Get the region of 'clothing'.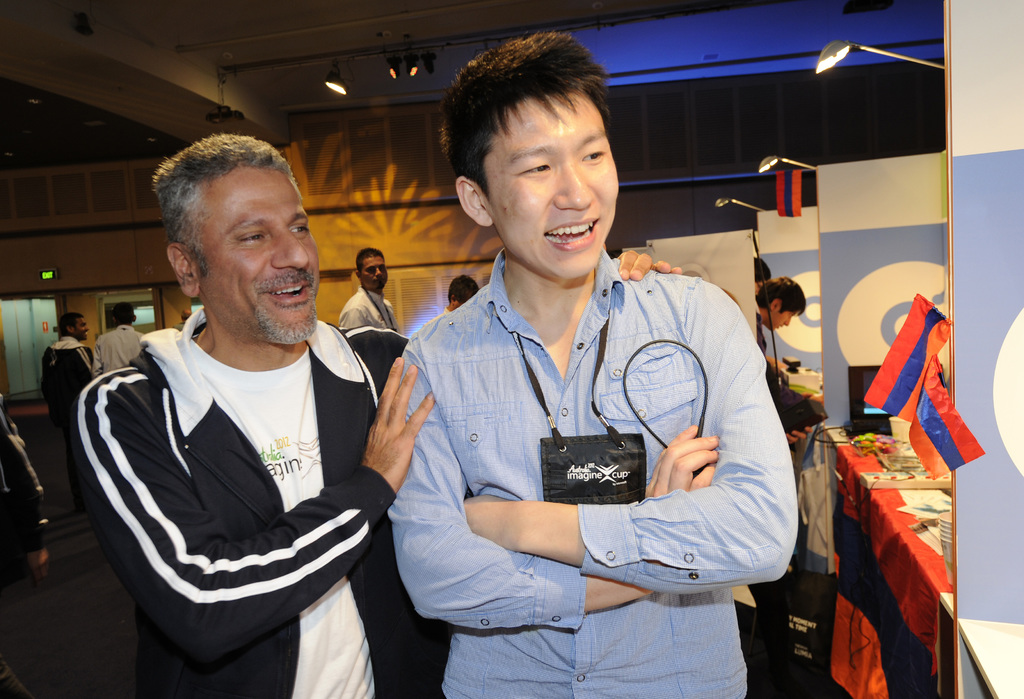
<bbox>41, 327, 96, 438</bbox>.
